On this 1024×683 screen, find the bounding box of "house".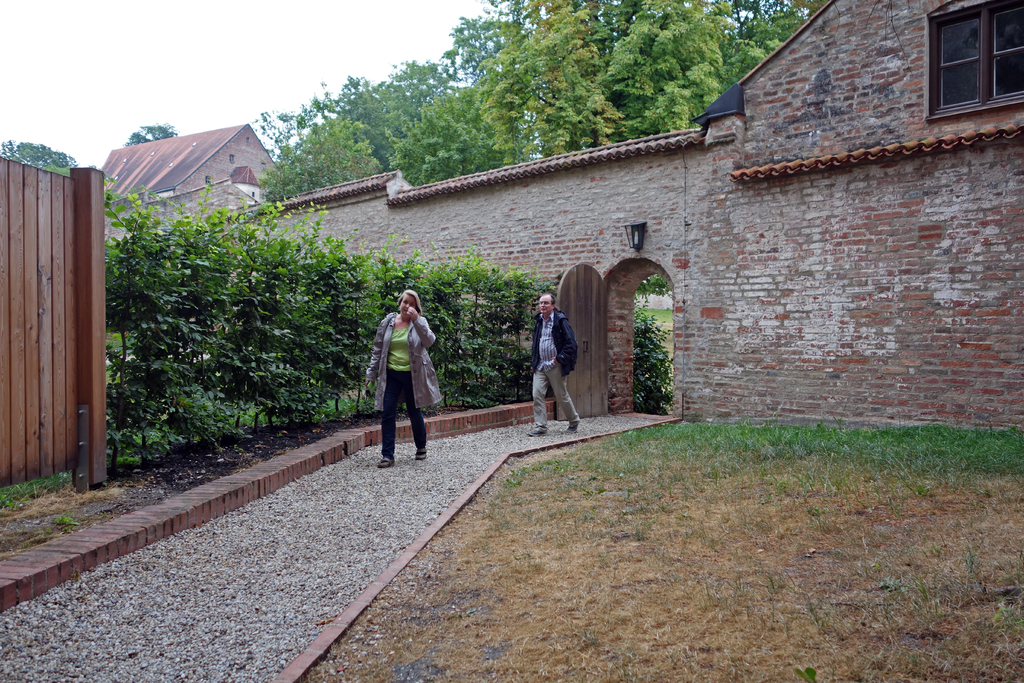
Bounding box: 95:114:283:259.
